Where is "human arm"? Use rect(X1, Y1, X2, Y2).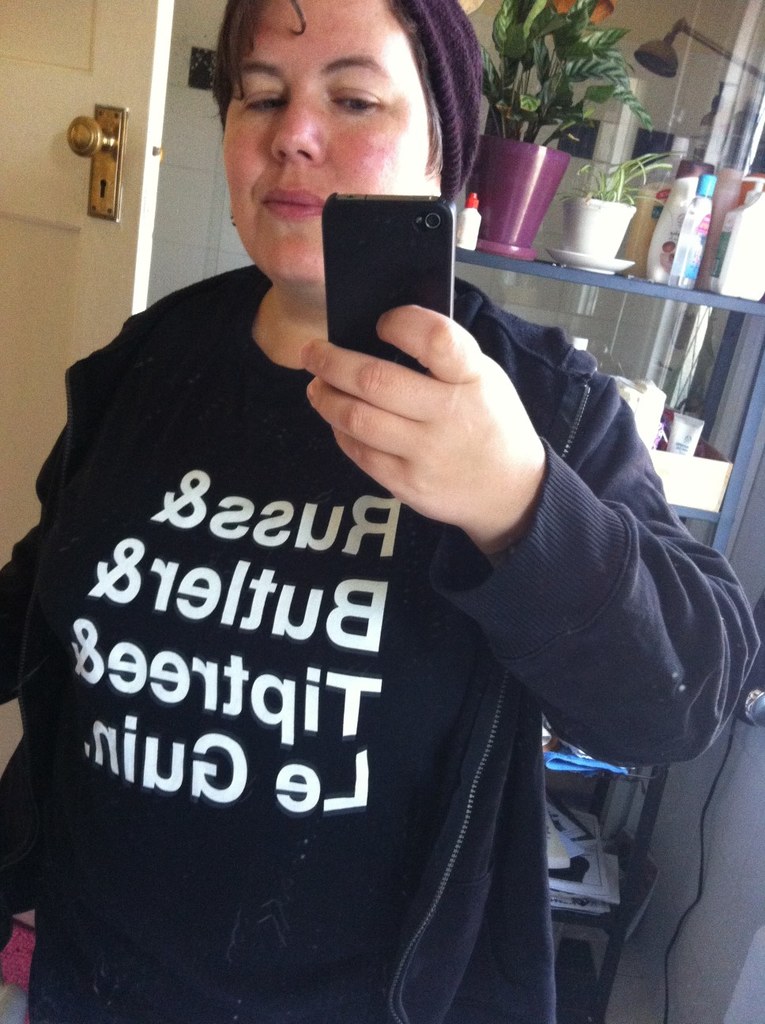
rect(0, 350, 110, 711).
